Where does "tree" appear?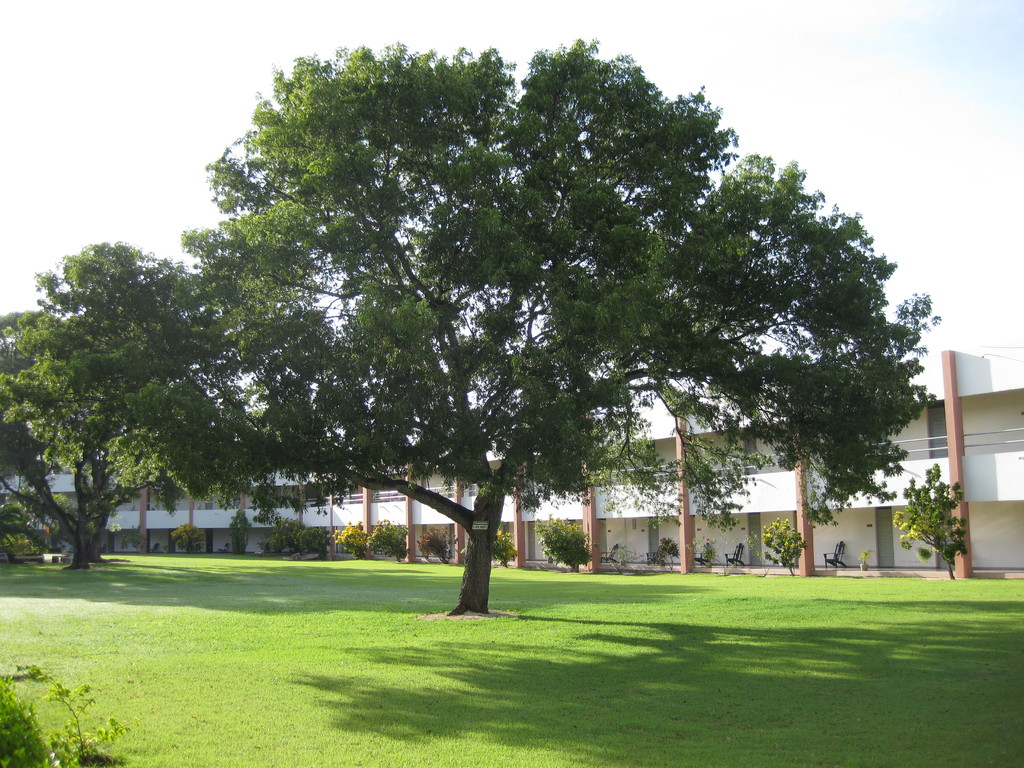
Appears at 0 244 259 576.
